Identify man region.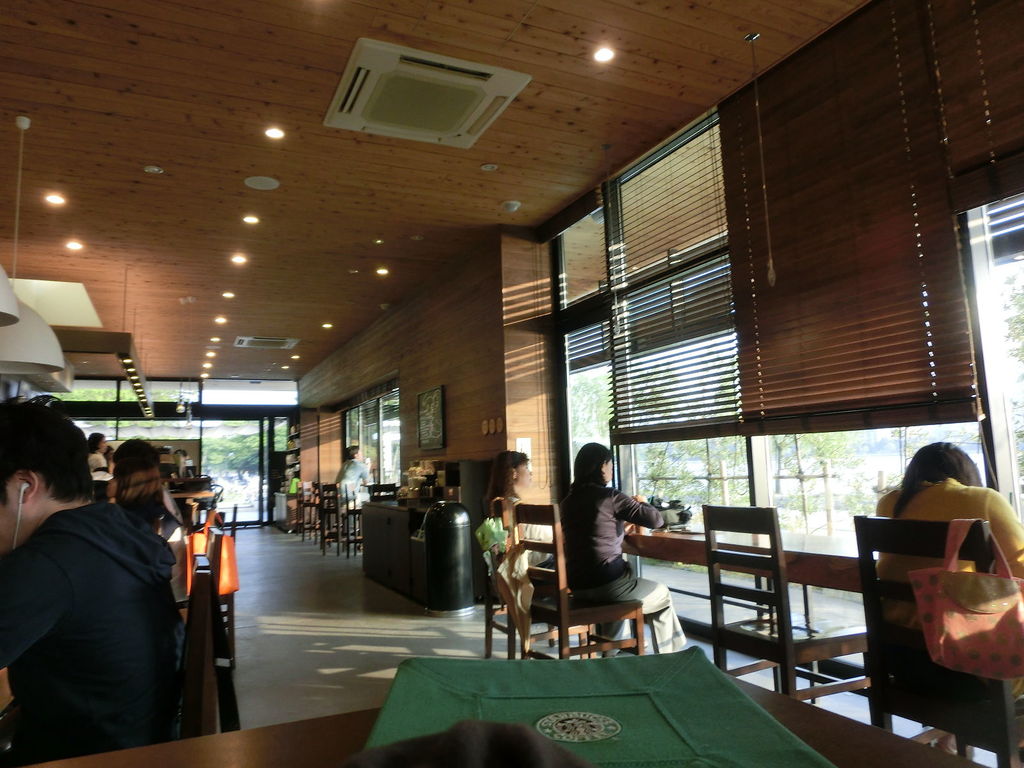
Region: 0/394/184/767.
